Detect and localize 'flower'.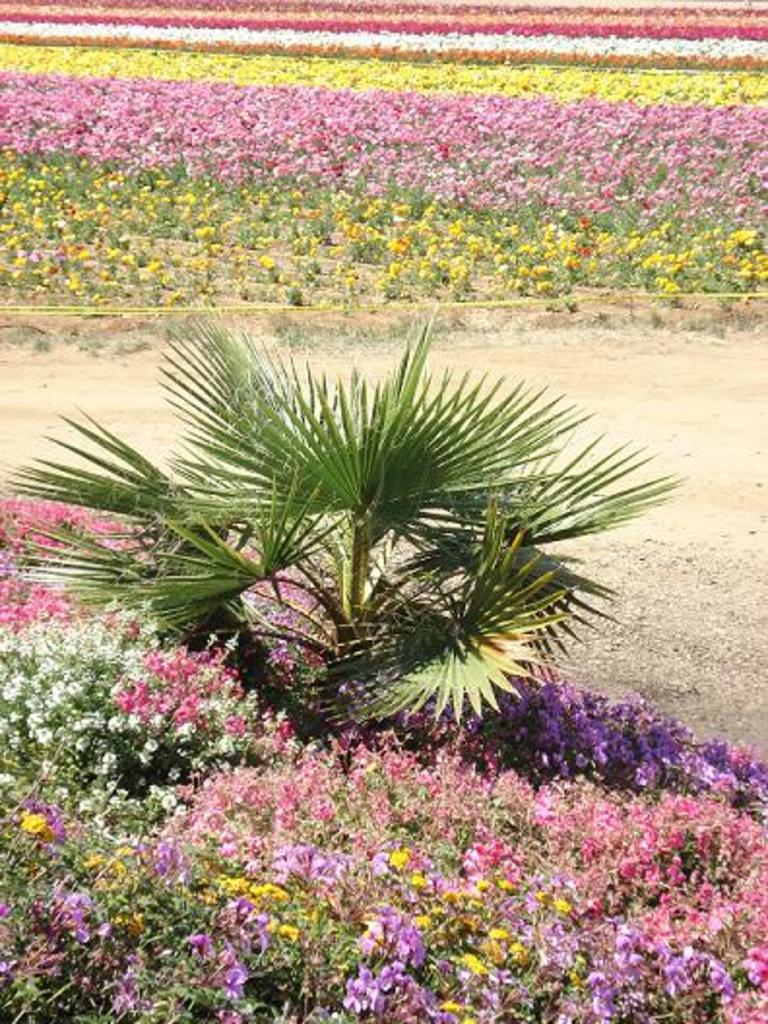
Localized at {"left": 394, "top": 851, "right": 409, "bottom": 867}.
